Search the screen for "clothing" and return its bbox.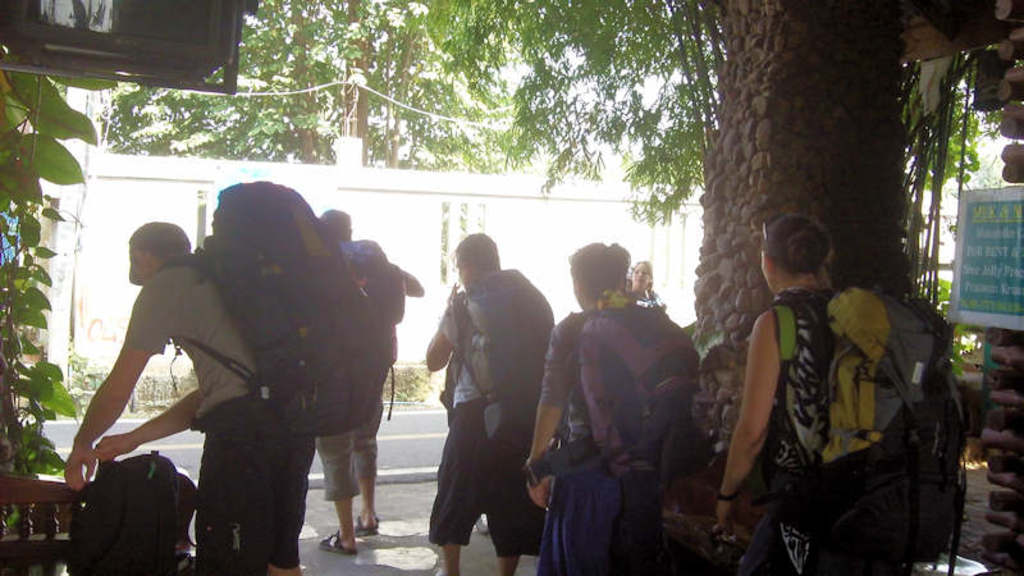
Found: left=422, top=236, right=548, bottom=552.
